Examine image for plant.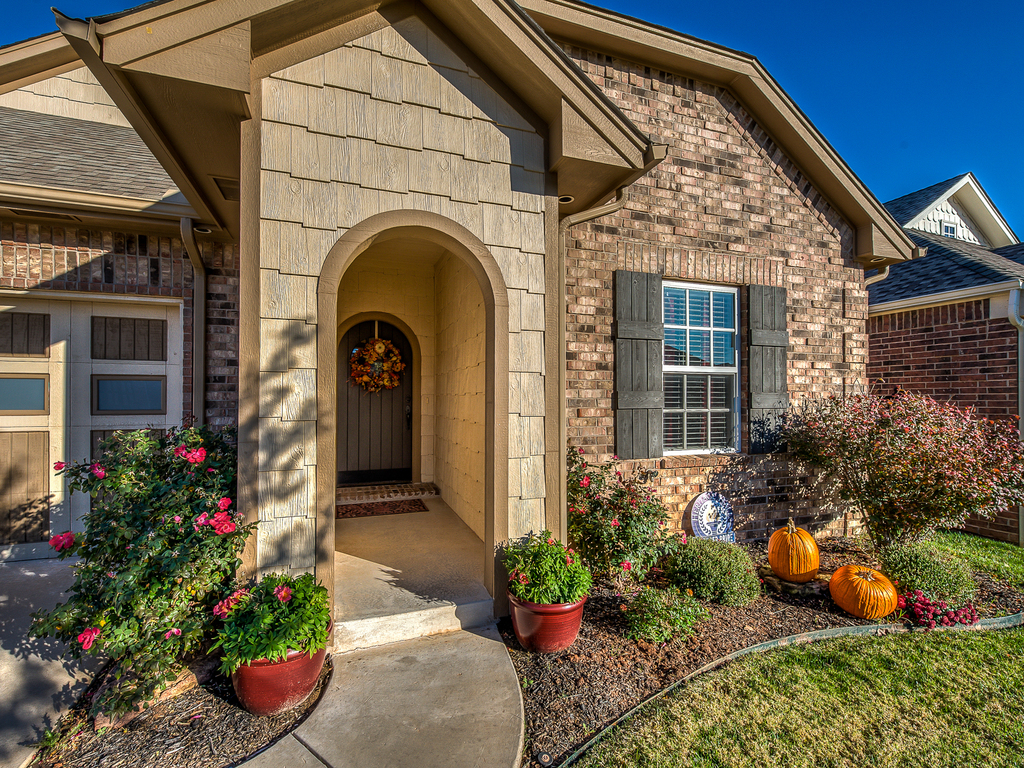
Examination result: <region>948, 517, 1023, 632</region>.
